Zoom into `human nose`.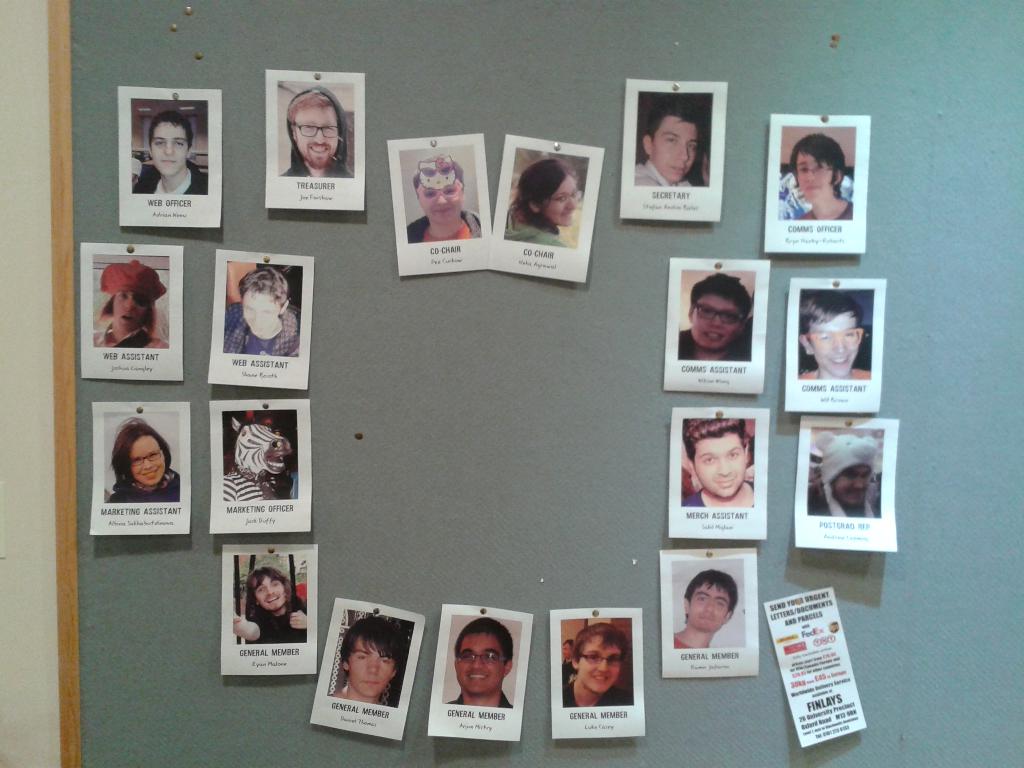
Zoom target: l=598, t=659, r=611, b=673.
